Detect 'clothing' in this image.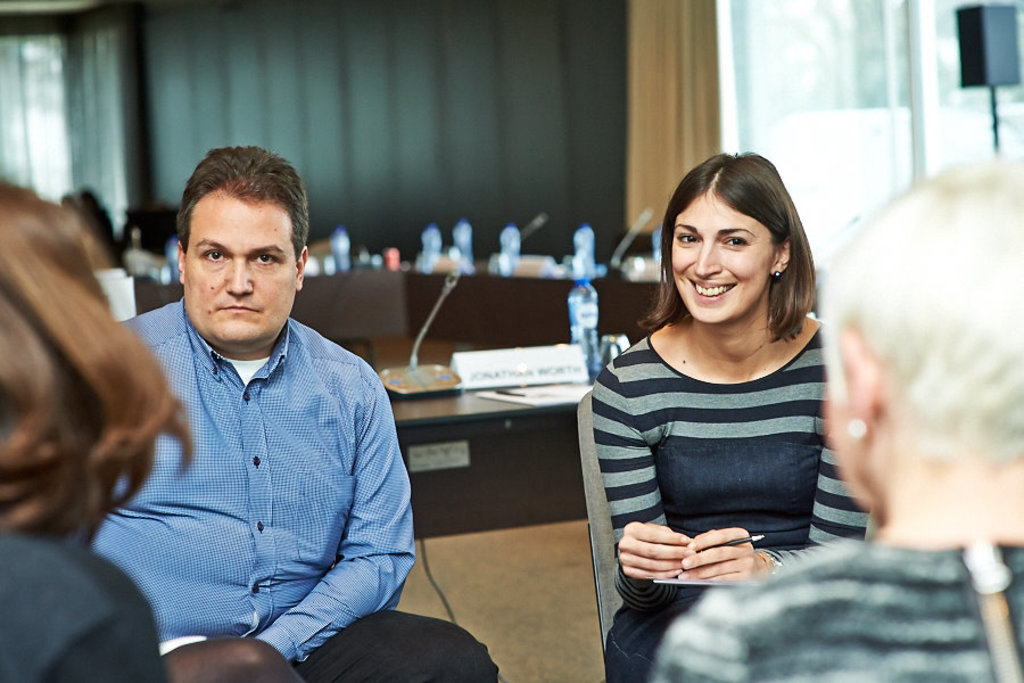
Detection: (x1=101, y1=282, x2=519, y2=682).
